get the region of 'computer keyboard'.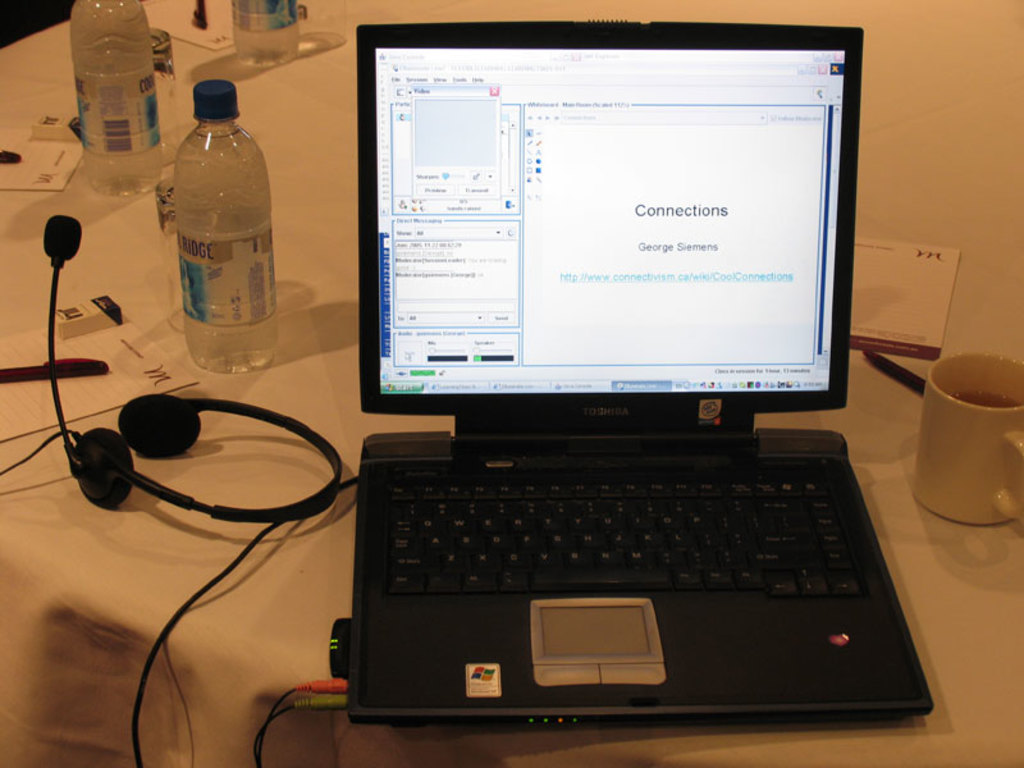
(392,472,868,598).
